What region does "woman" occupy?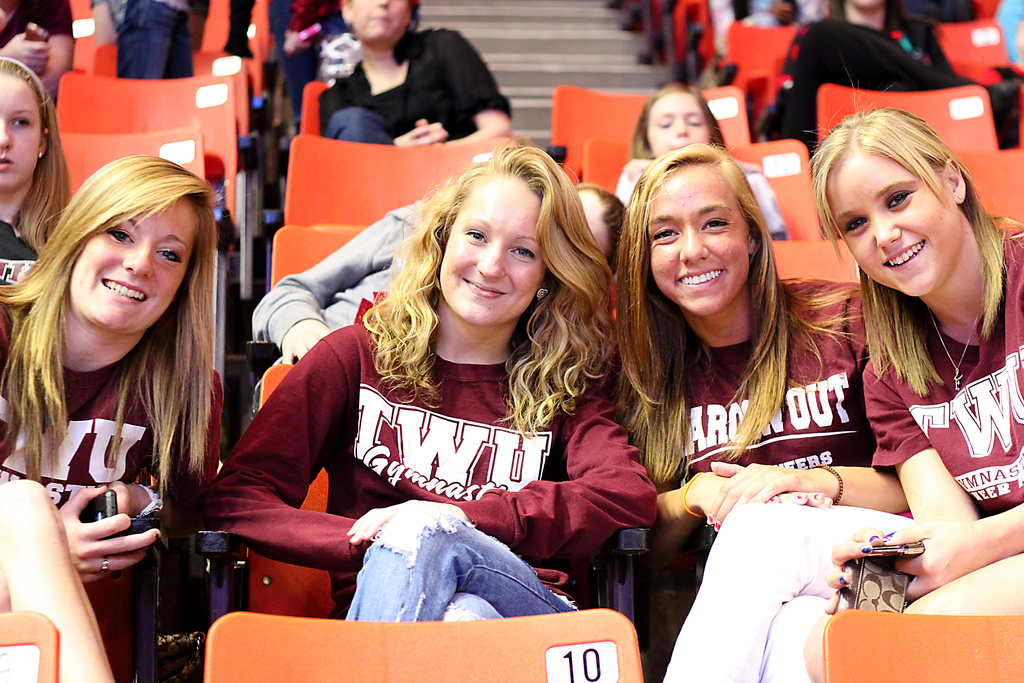
(0, 152, 223, 682).
